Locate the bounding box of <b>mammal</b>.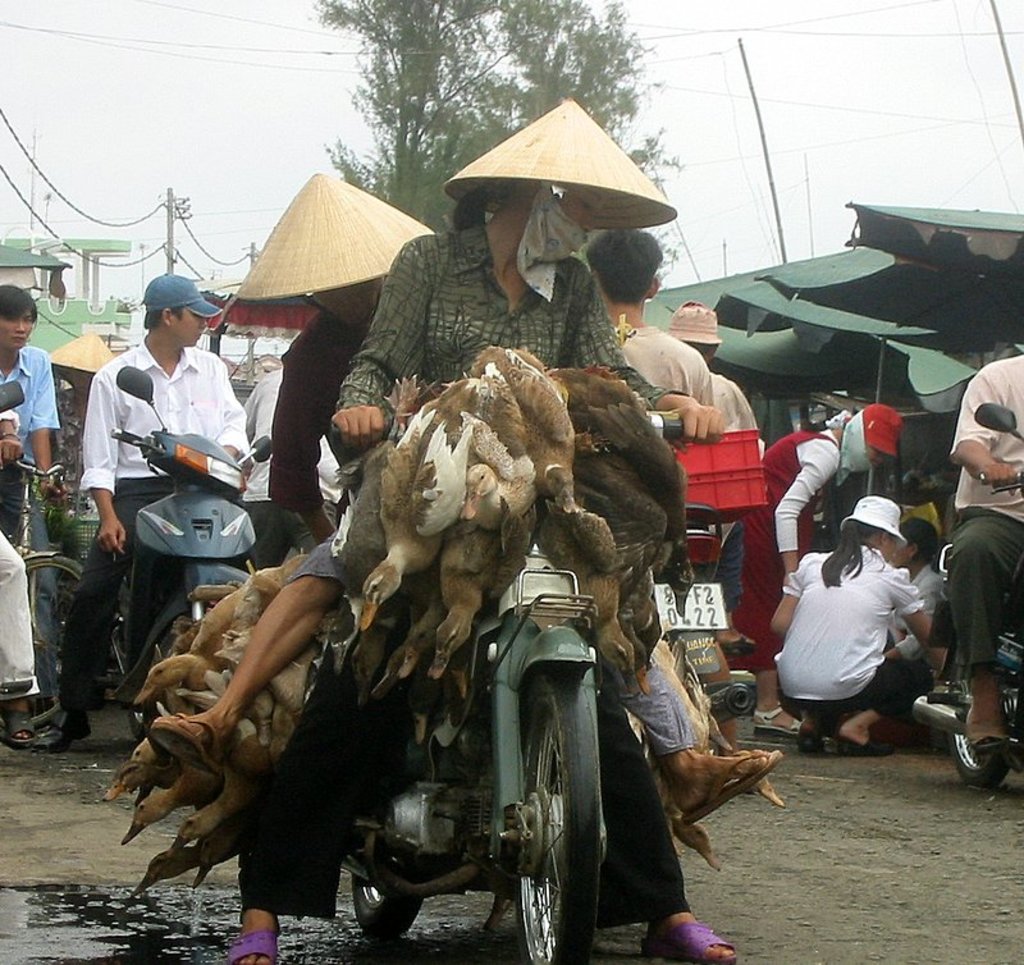
Bounding box: <region>726, 397, 905, 724</region>.
